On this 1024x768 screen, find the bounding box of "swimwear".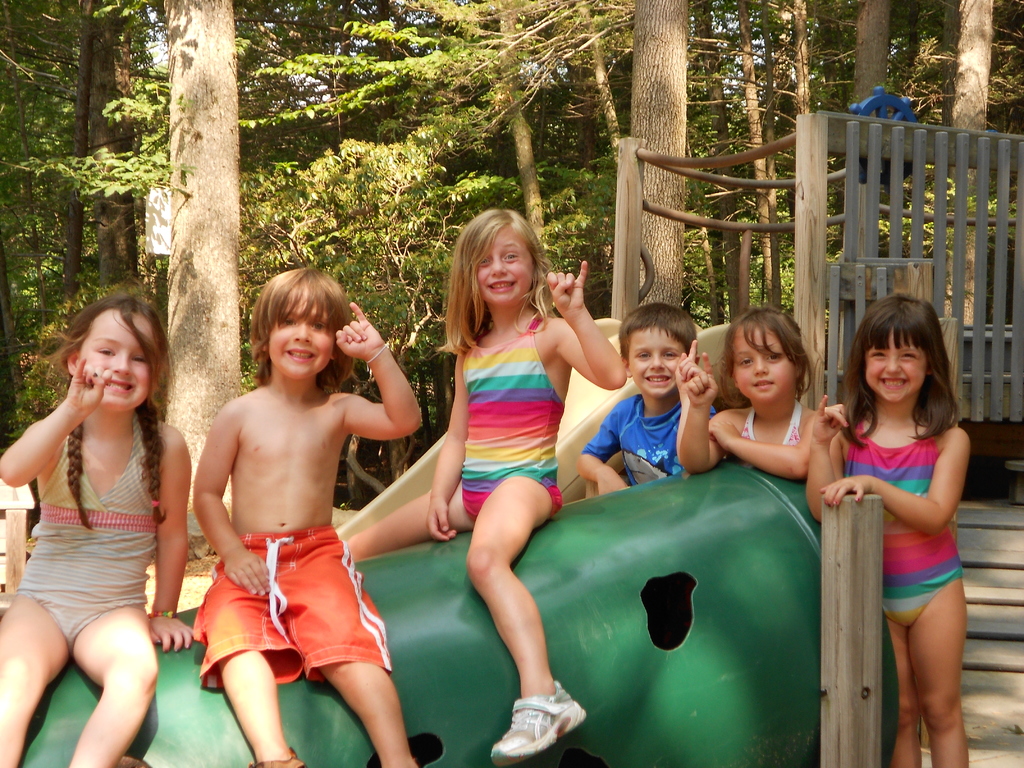
Bounding box: 837, 413, 964, 633.
